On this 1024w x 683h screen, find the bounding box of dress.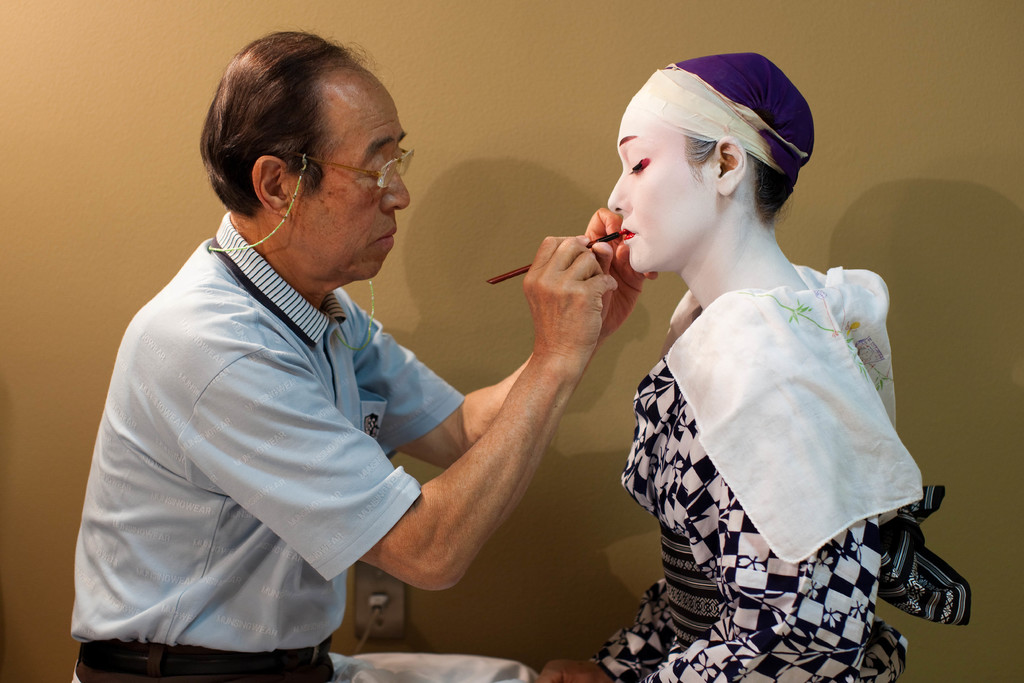
Bounding box: crop(591, 268, 971, 682).
